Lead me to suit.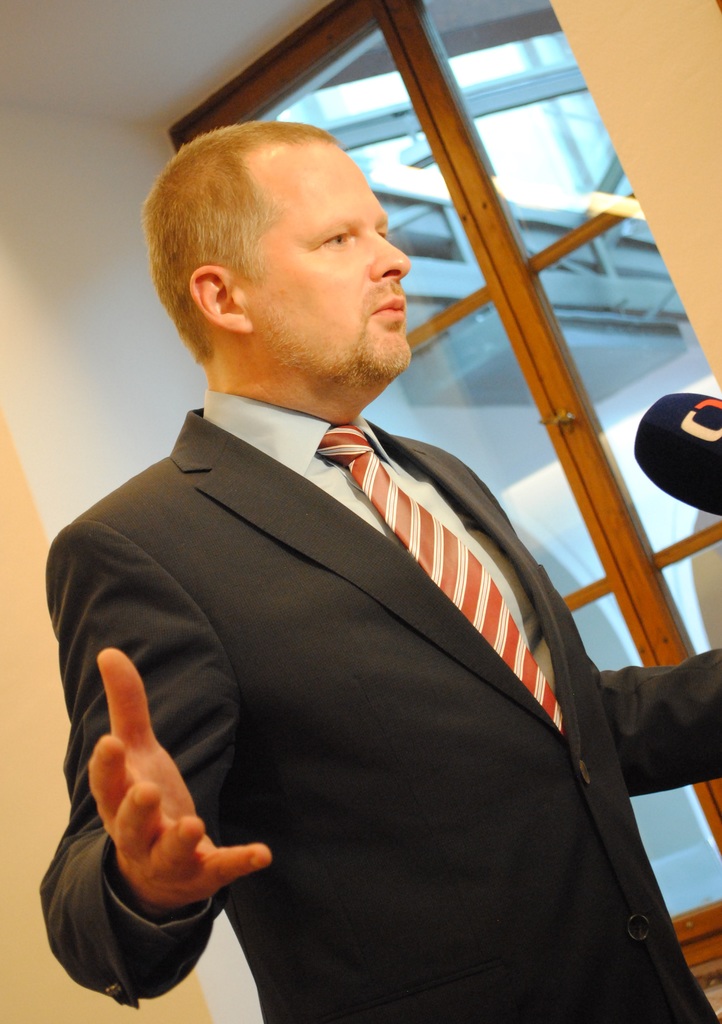
Lead to 95,374,604,1005.
